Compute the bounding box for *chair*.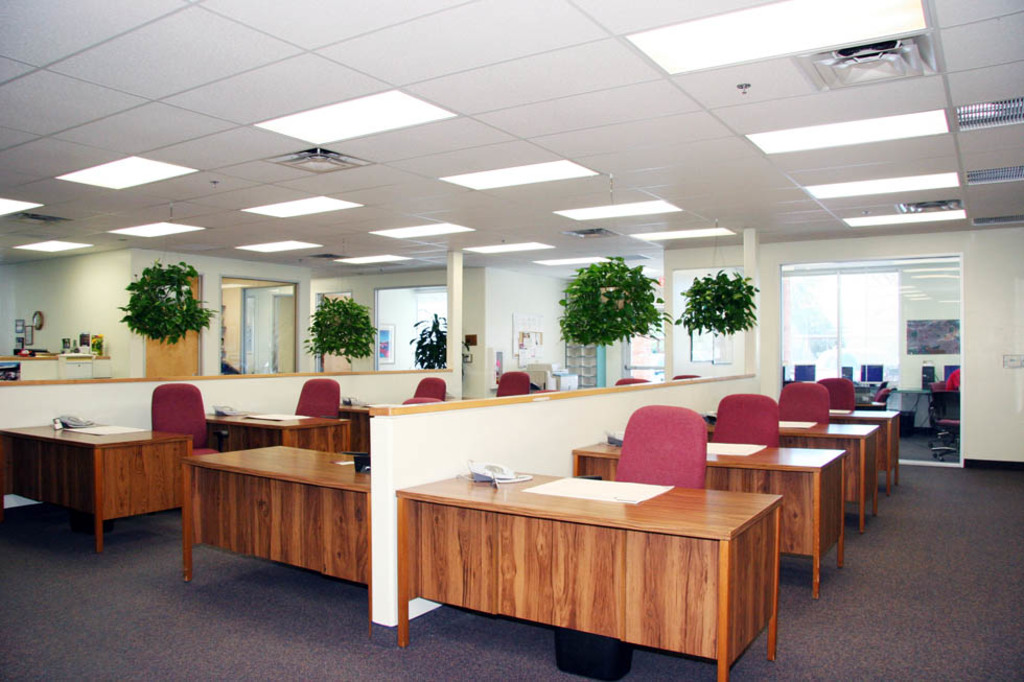
{"x1": 149, "y1": 379, "x2": 229, "y2": 461}.
